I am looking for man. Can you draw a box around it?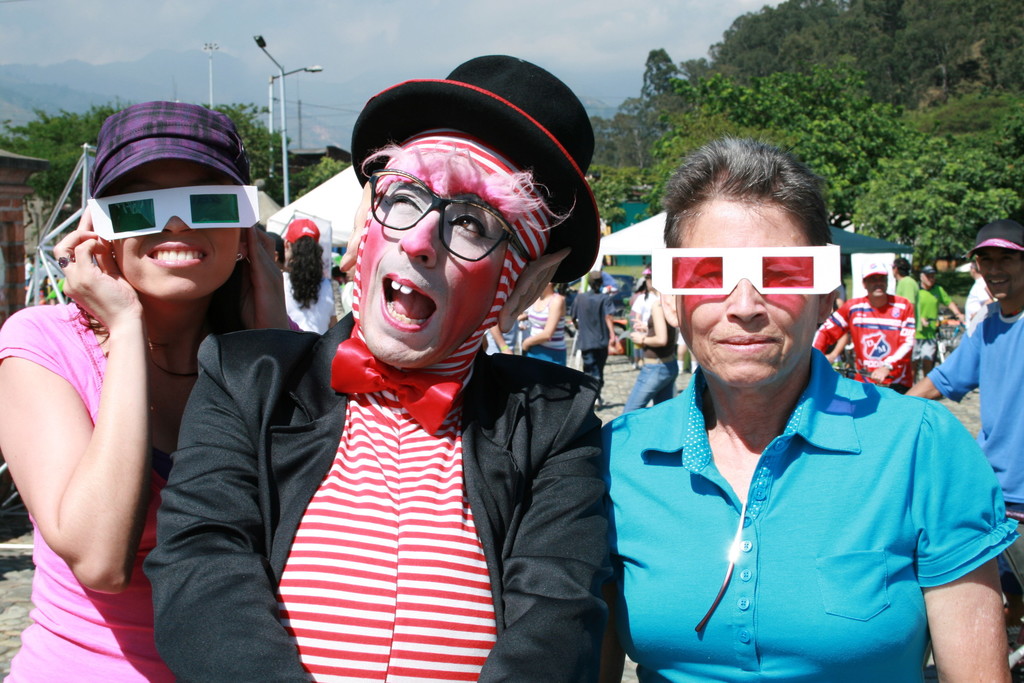
Sure, the bounding box is region(891, 257, 918, 302).
